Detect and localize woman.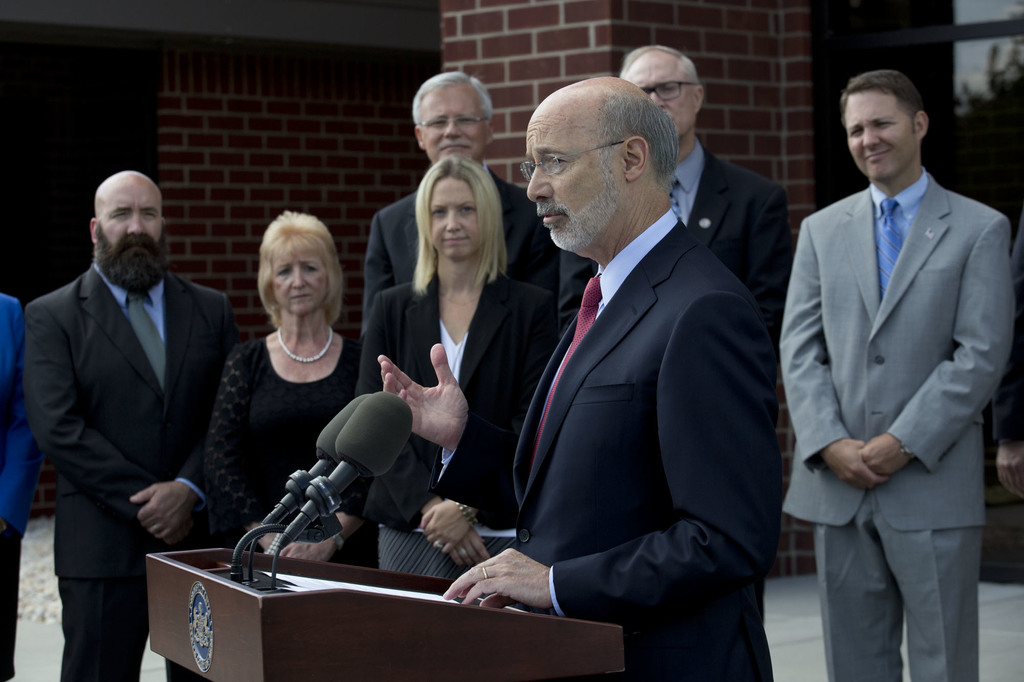
Localized at x1=355, y1=132, x2=531, y2=596.
